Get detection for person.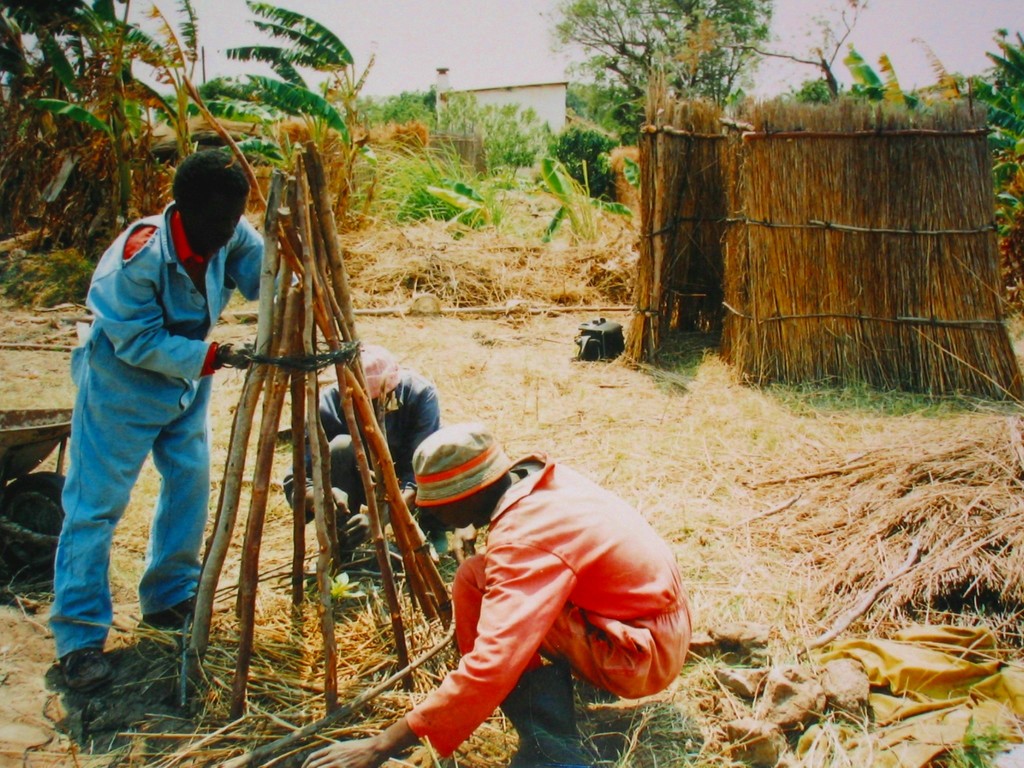
Detection: box=[71, 147, 285, 687].
